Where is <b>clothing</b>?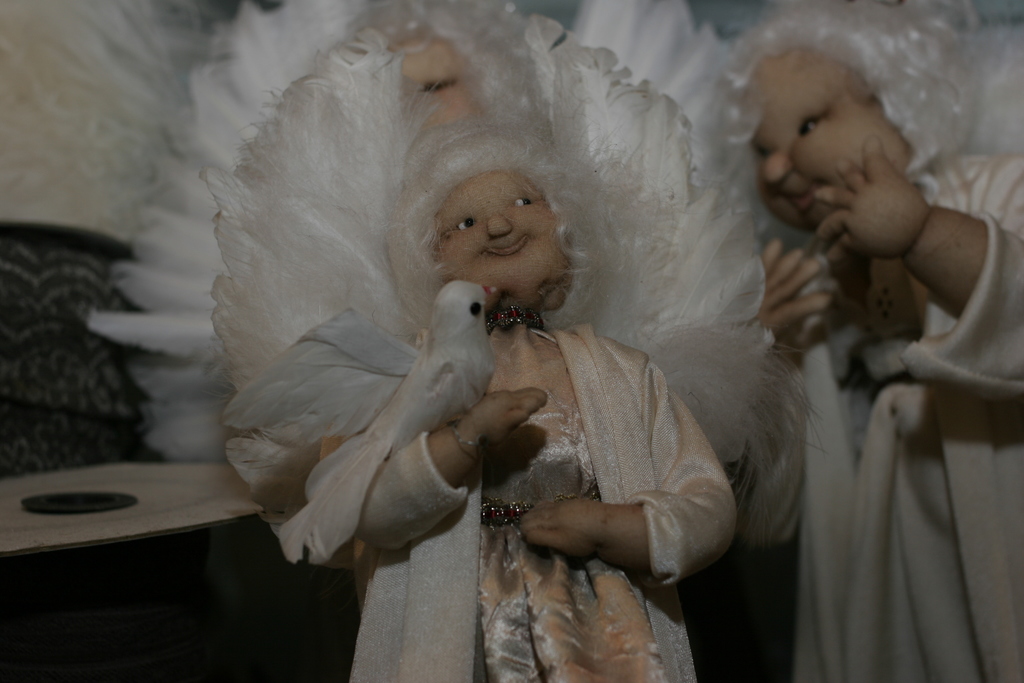
left=791, top=152, right=1023, bottom=682.
